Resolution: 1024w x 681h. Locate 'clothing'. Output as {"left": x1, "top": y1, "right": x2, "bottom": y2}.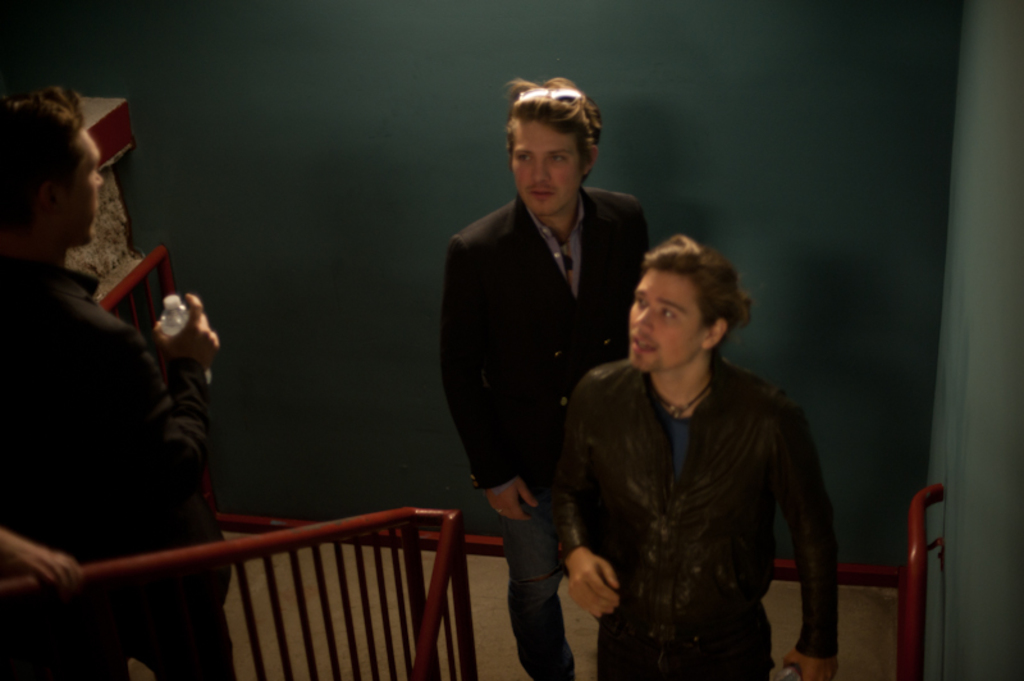
{"left": 436, "top": 187, "right": 652, "bottom": 511}.
